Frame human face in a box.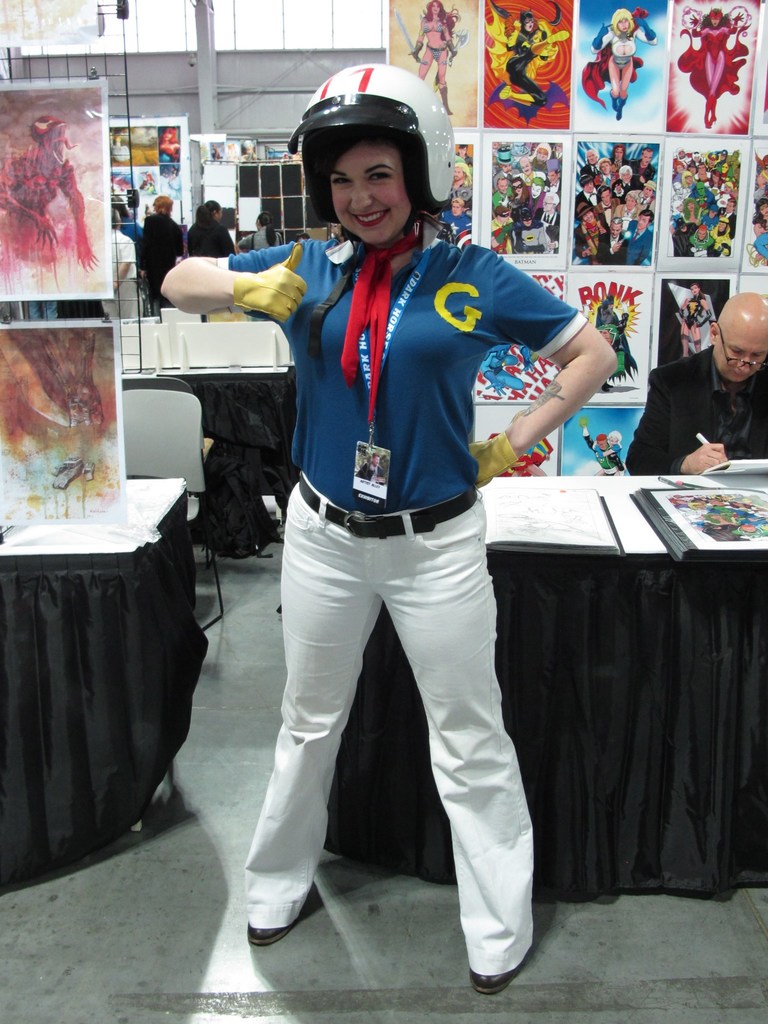
region(541, 195, 554, 214).
